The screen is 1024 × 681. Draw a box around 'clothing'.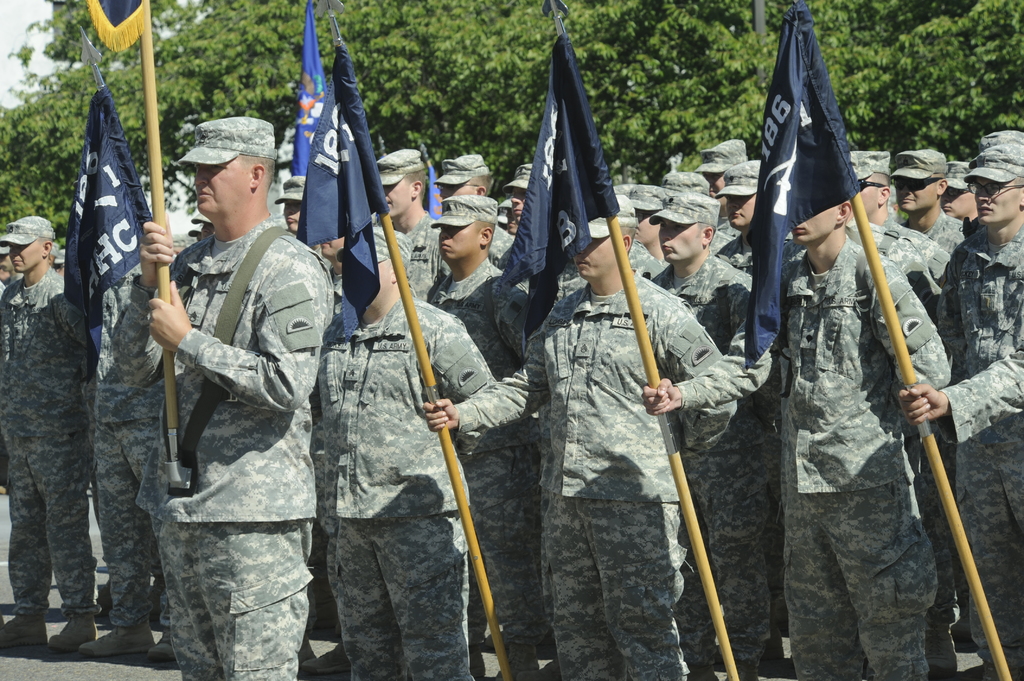
114:213:336:680.
